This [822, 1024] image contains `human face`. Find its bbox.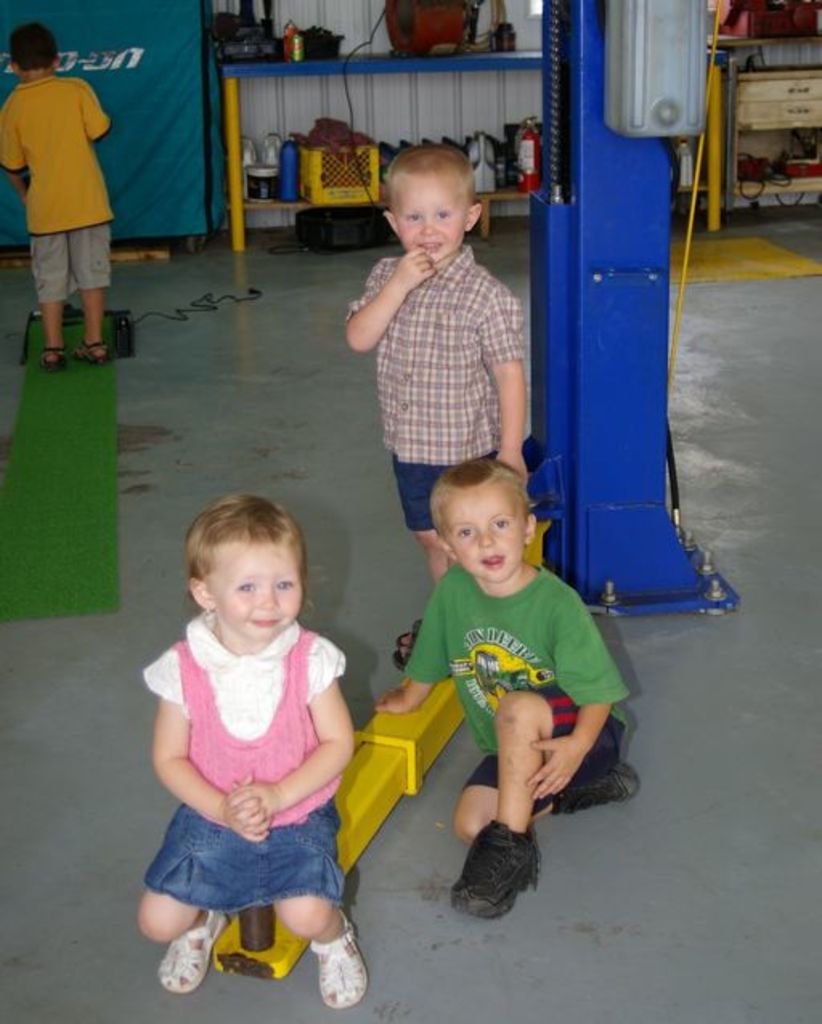
pyautogui.locateOnScreen(398, 173, 462, 258).
